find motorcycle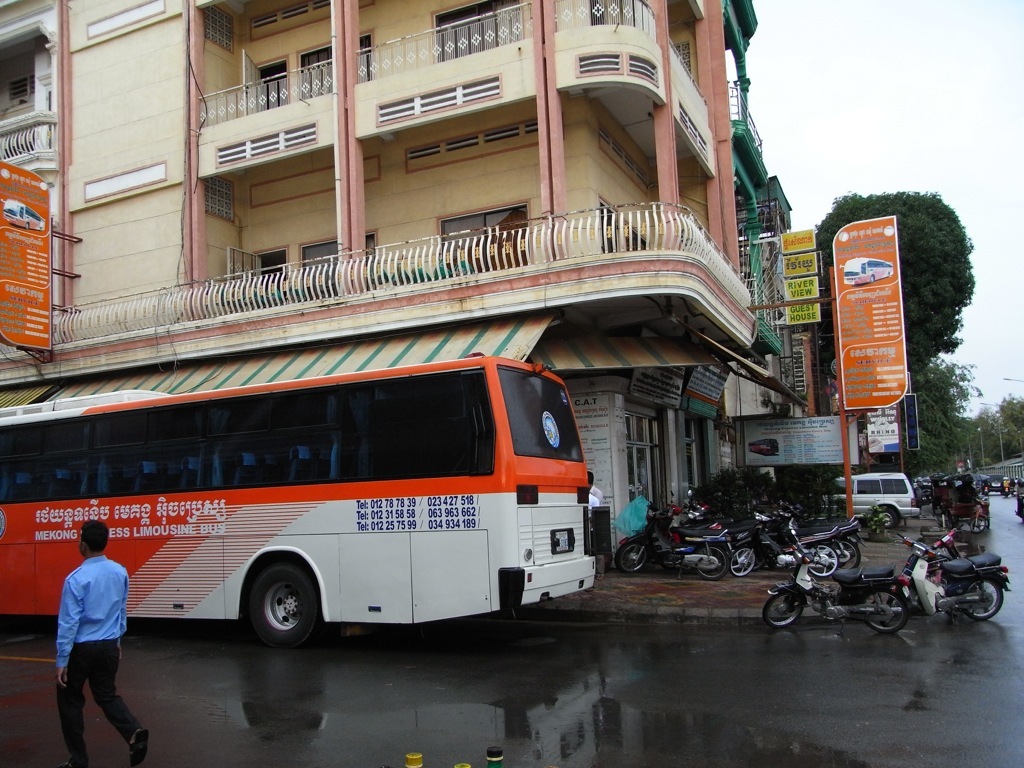
612/500/732/585
